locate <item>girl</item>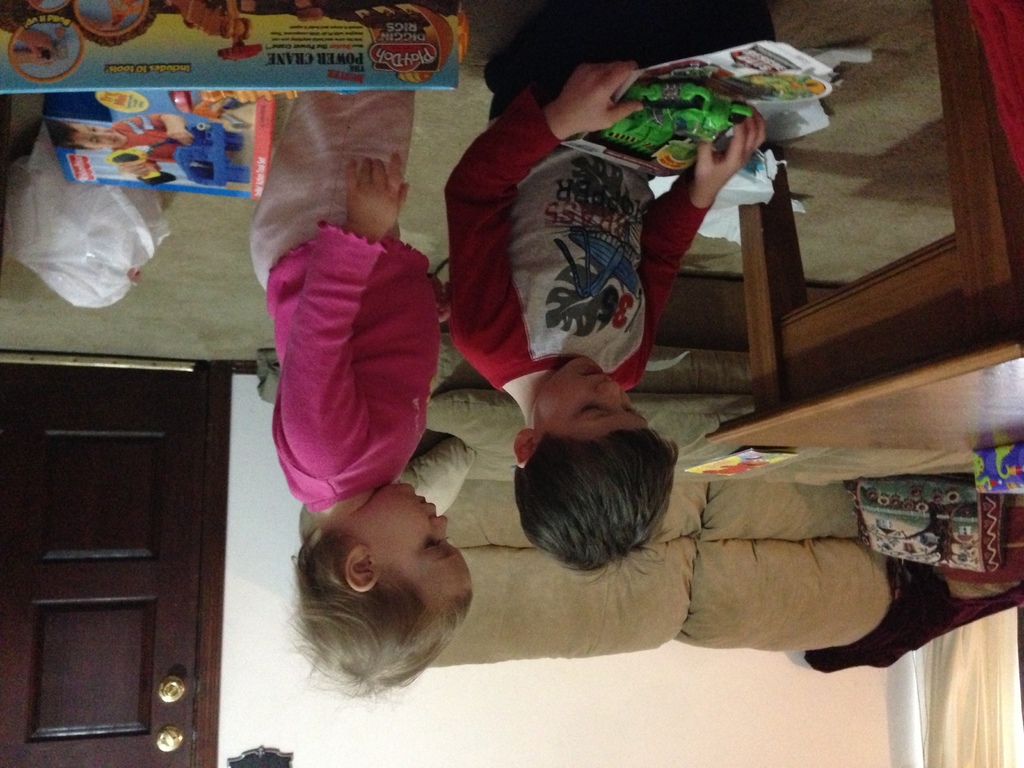
(245,90,478,696)
